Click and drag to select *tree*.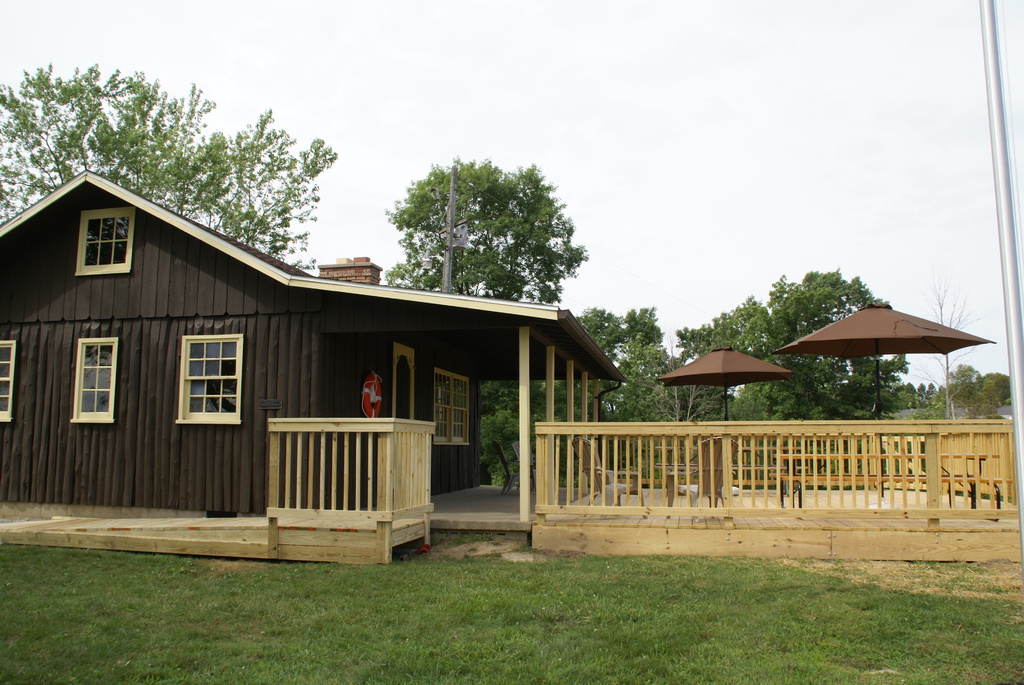
Selection: 477:374:570:490.
